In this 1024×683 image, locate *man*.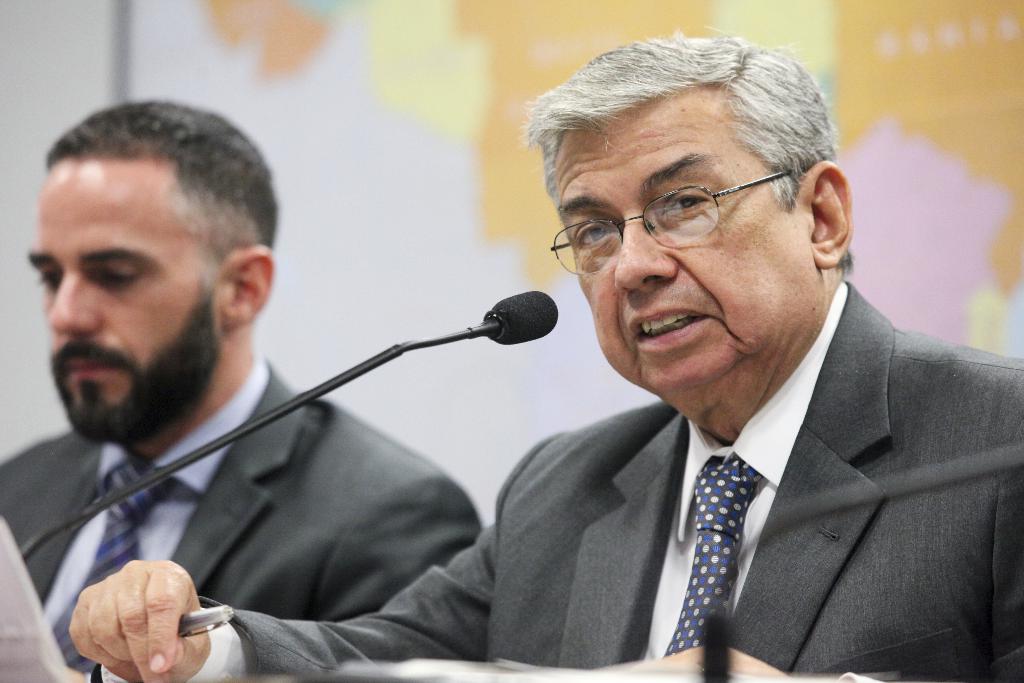
Bounding box: detection(61, 31, 1023, 682).
